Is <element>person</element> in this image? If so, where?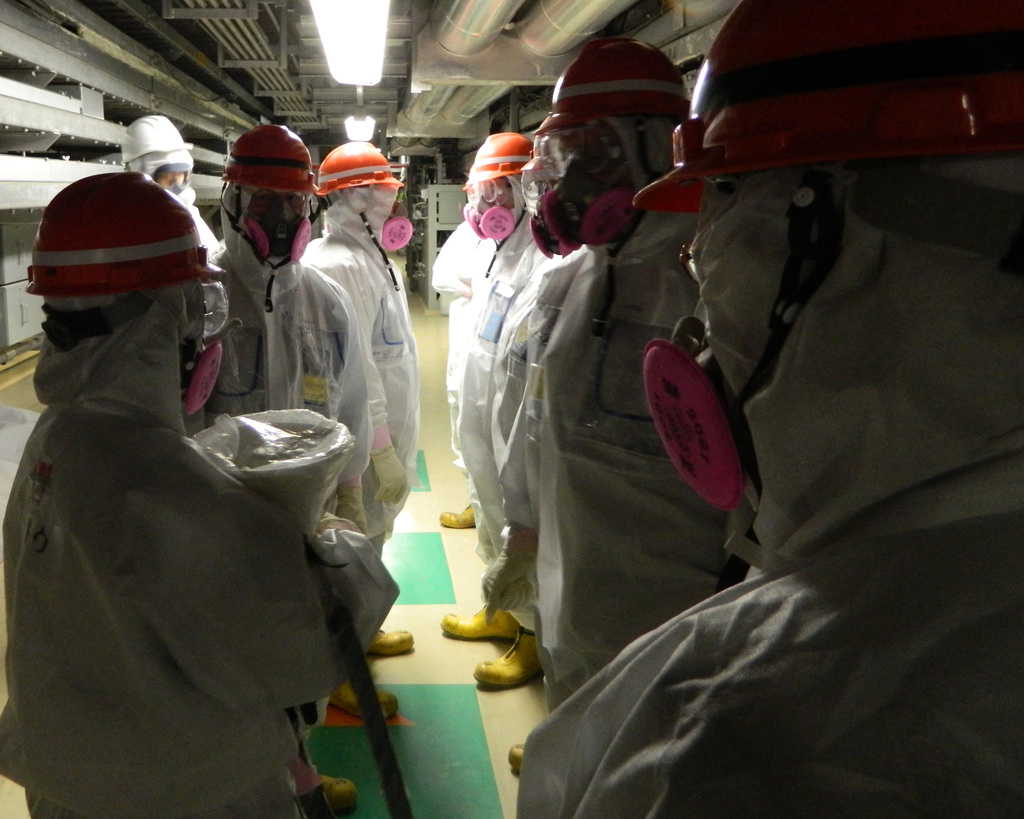
Yes, at 484, 18, 734, 761.
